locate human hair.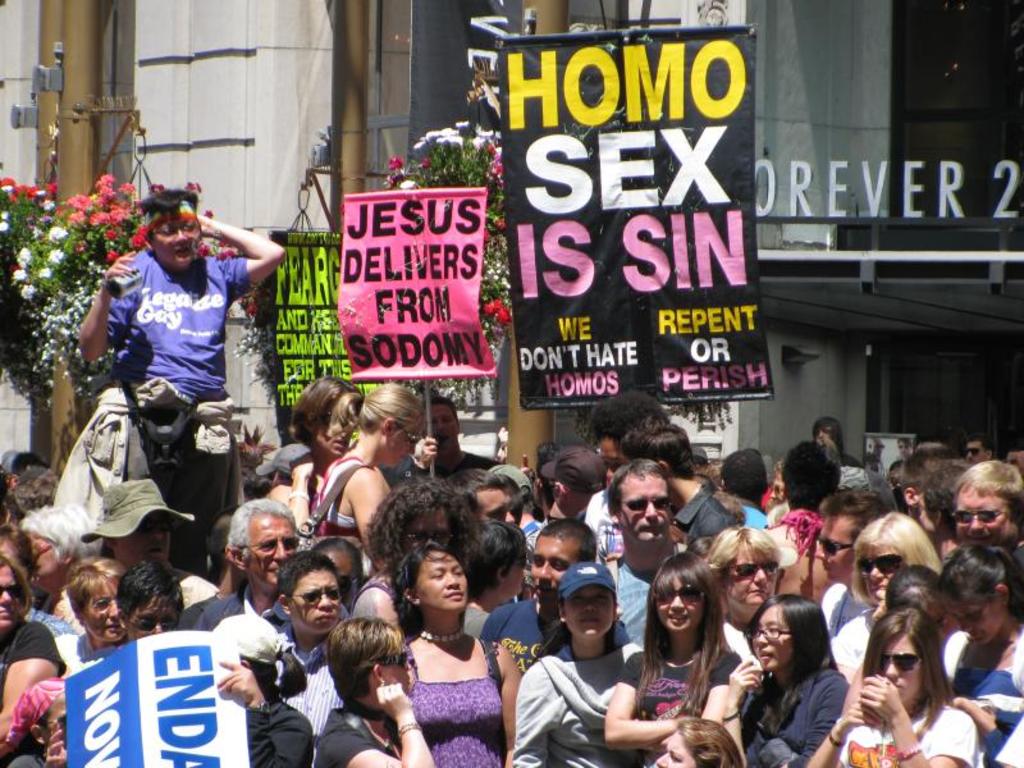
Bounding box: box=[316, 535, 362, 575].
